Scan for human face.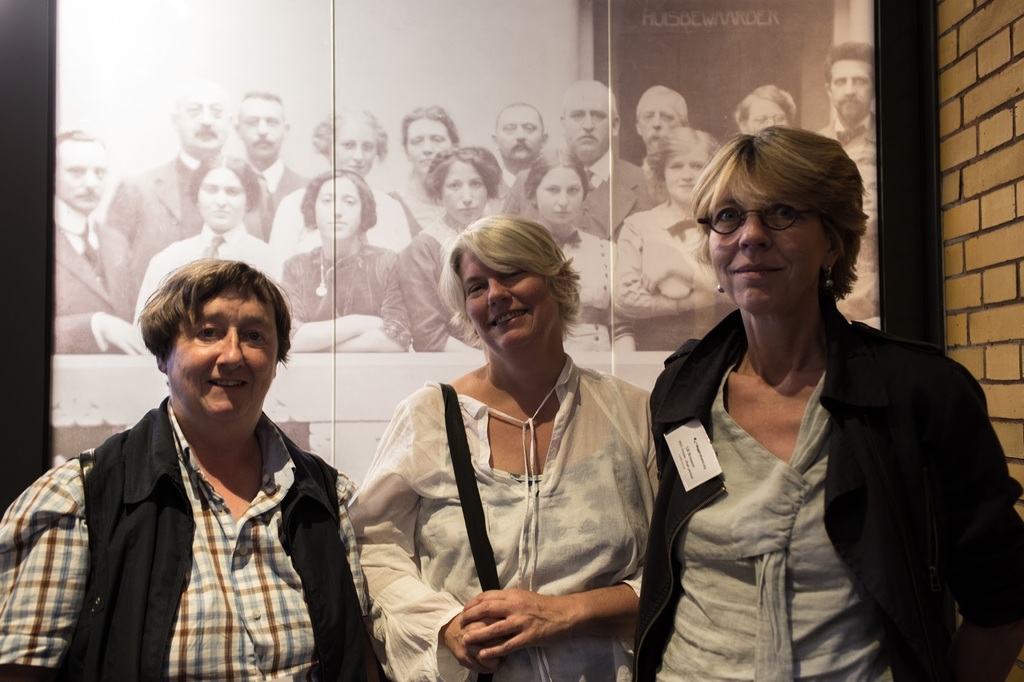
Scan result: locate(334, 118, 372, 174).
